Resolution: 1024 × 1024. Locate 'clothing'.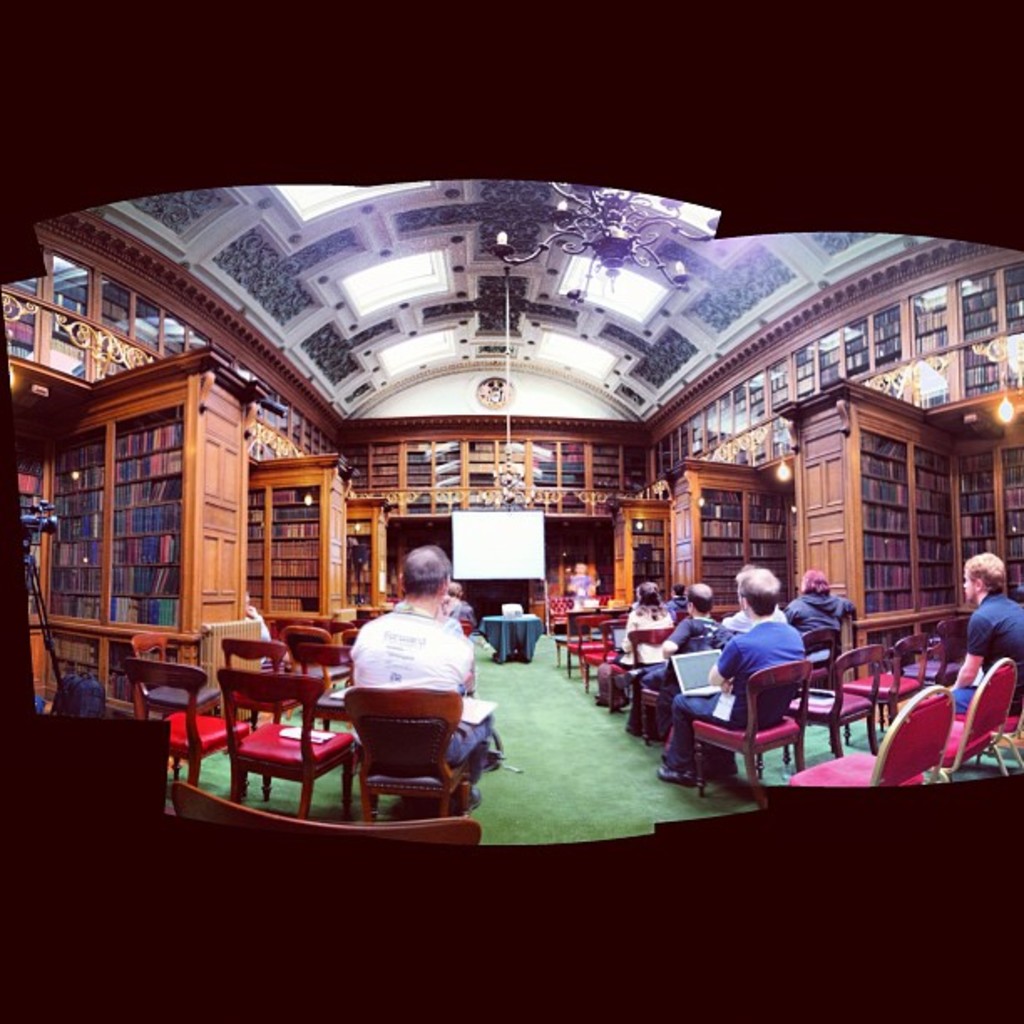
box=[637, 597, 673, 658].
